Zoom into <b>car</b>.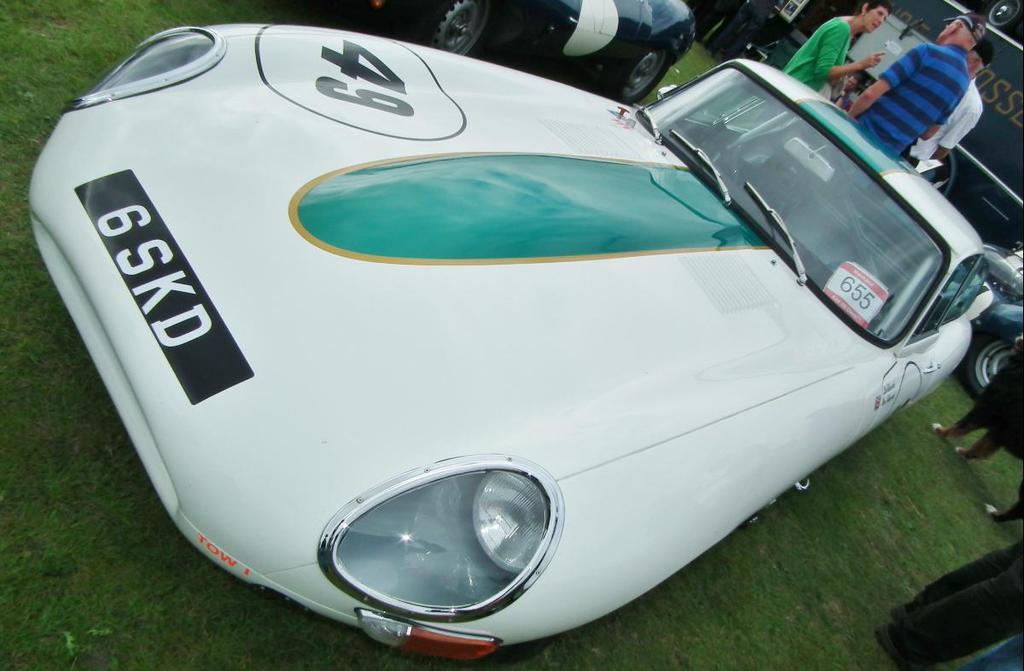
Zoom target: [x1=22, y1=40, x2=1011, y2=670].
